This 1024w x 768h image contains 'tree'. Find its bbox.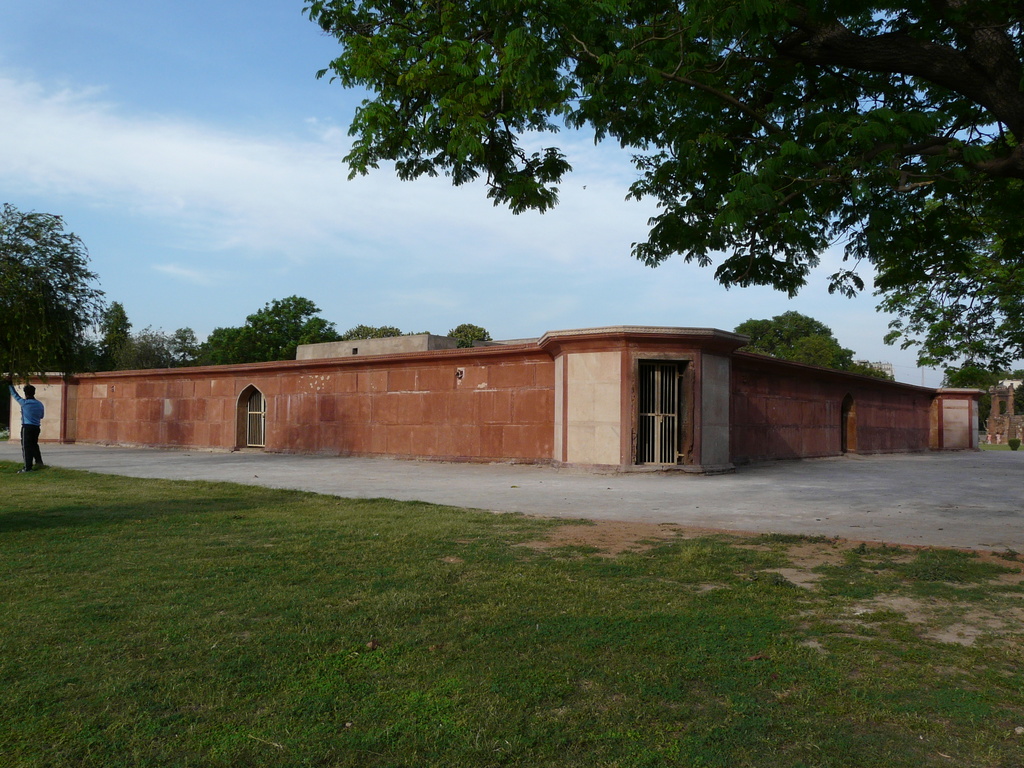
select_region(448, 321, 493, 351).
